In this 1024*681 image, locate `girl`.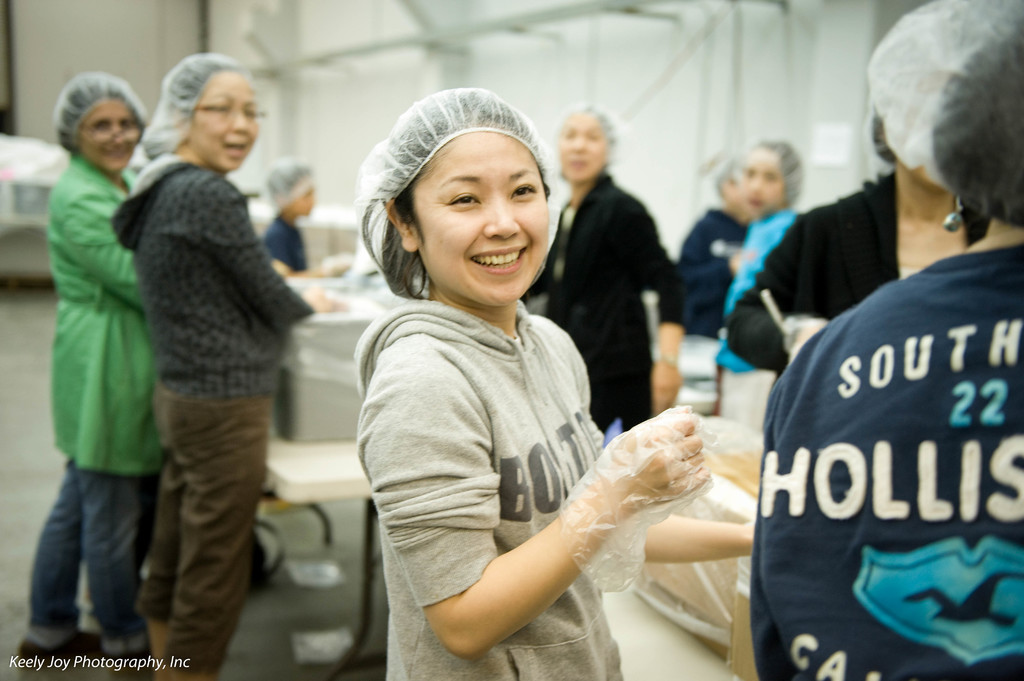
Bounding box: (121, 49, 351, 680).
